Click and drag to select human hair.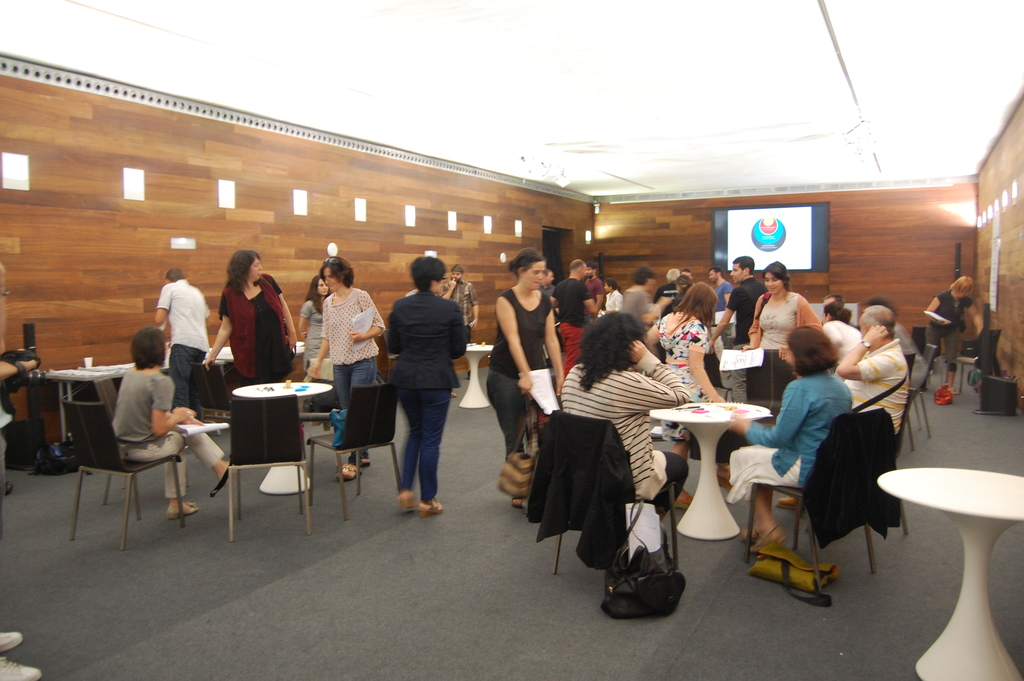
Selection: 304:273:328:314.
